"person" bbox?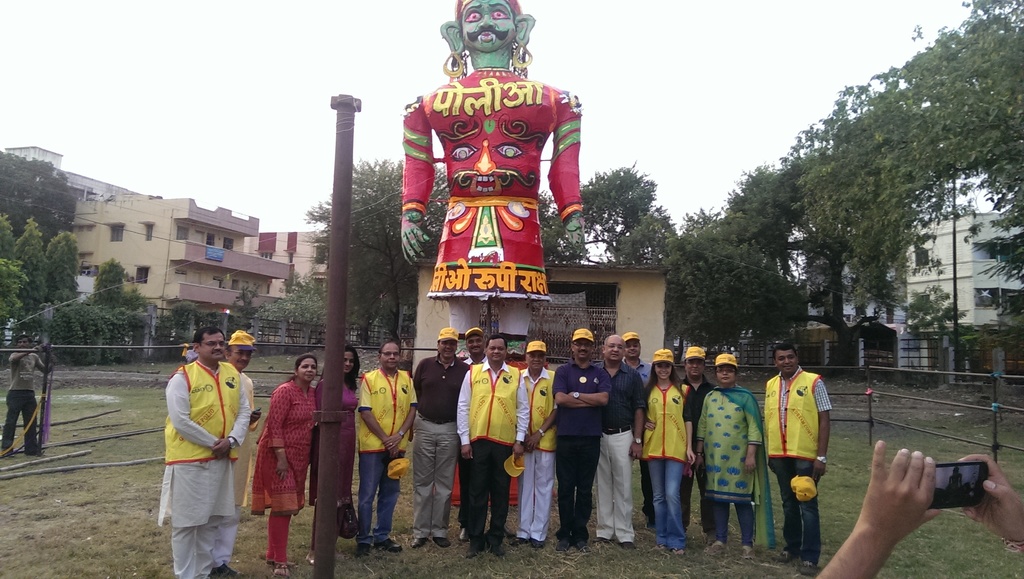
[556, 327, 611, 550]
